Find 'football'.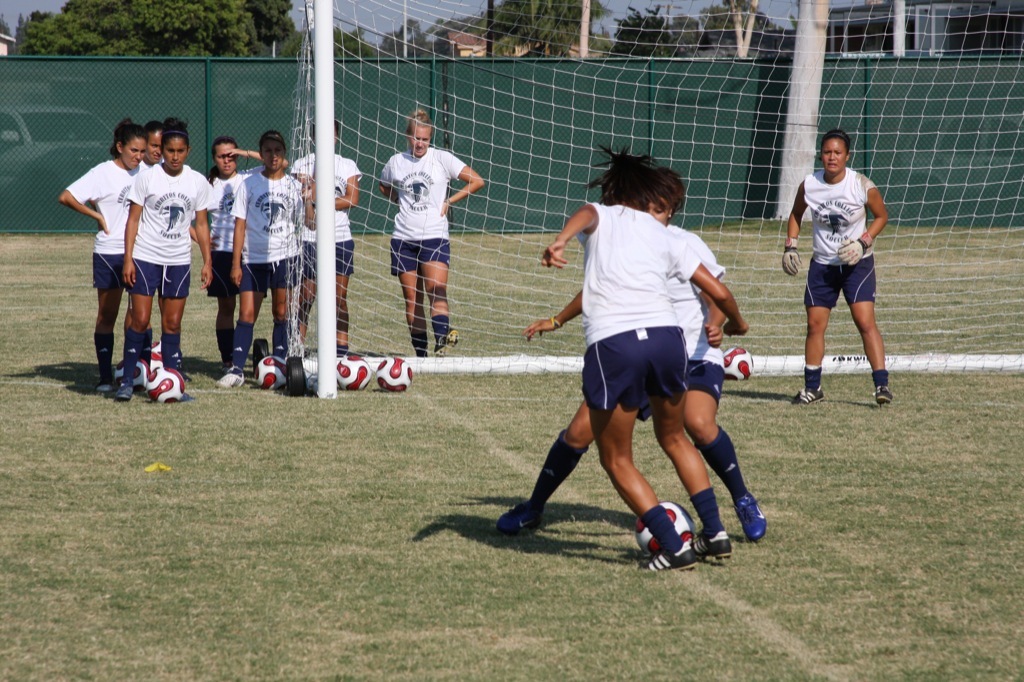
crop(332, 354, 371, 391).
